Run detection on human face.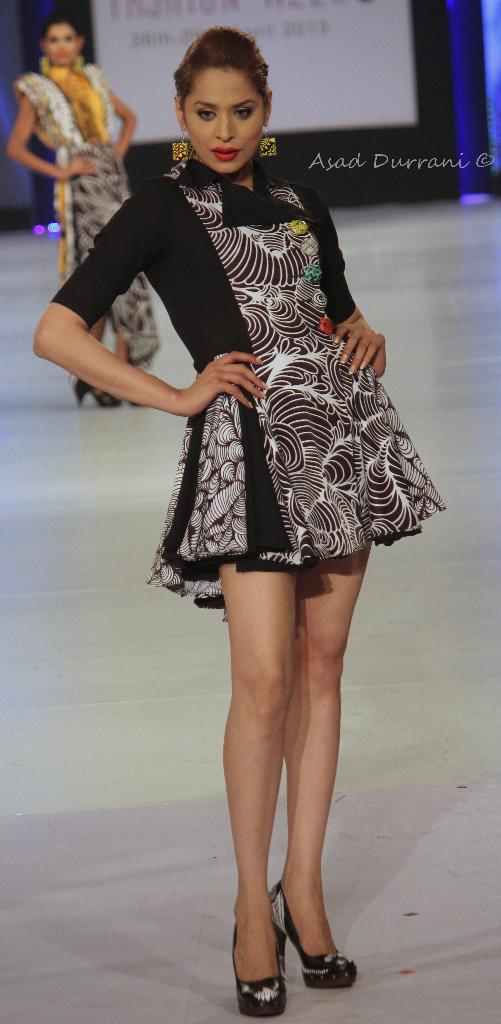
Result: [189,66,266,173].
